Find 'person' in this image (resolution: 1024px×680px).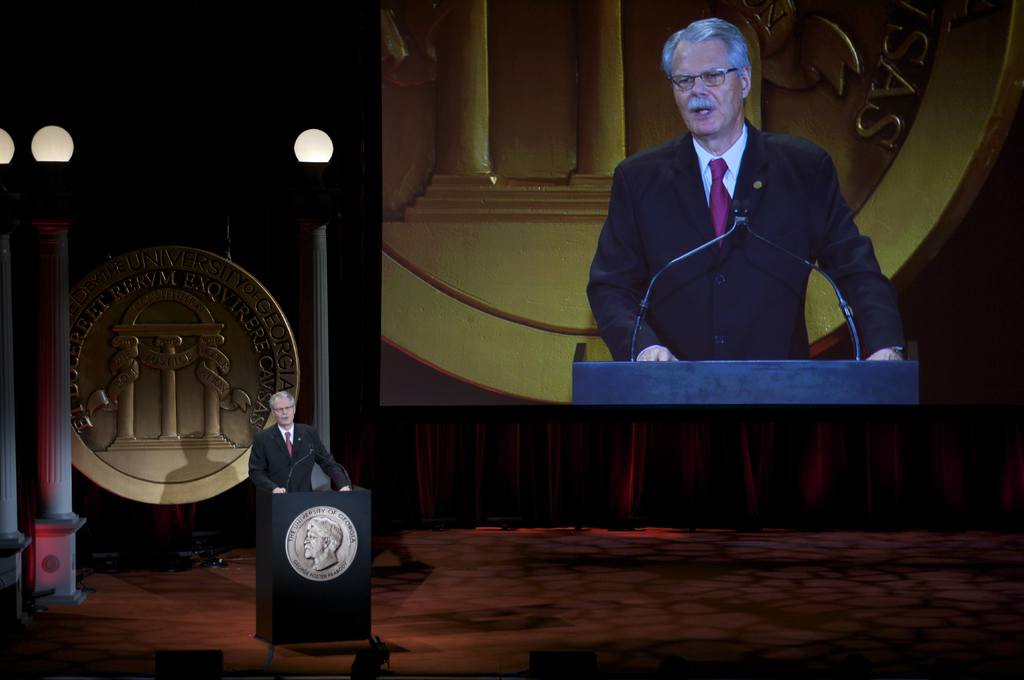
bbox(594, 11, 893, 427).
